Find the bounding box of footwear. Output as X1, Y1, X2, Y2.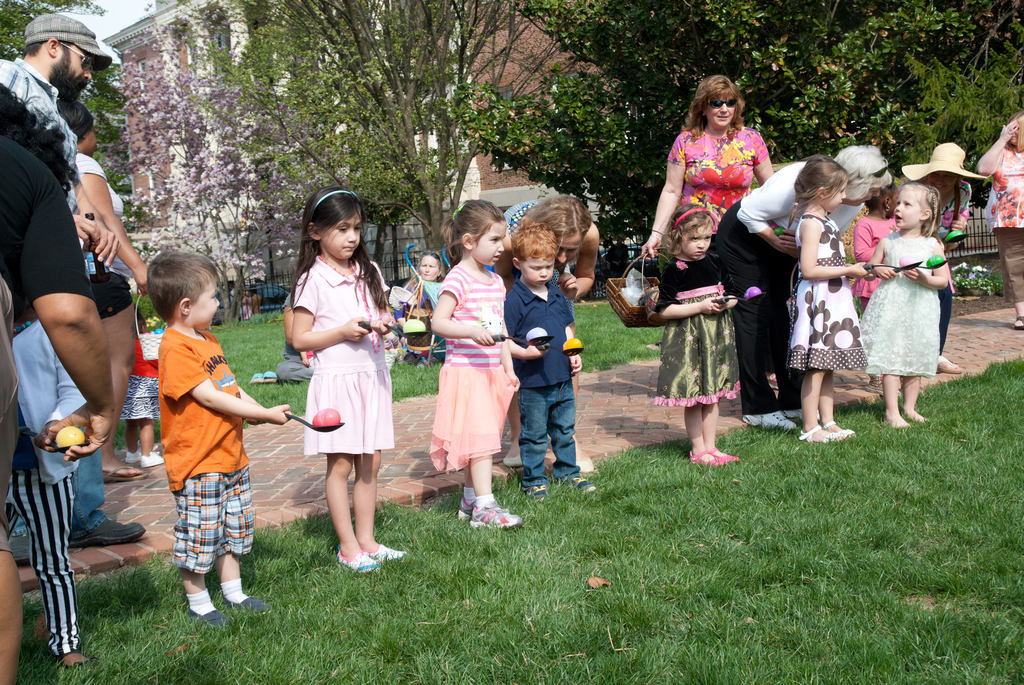
466, 499, 525, 530.
